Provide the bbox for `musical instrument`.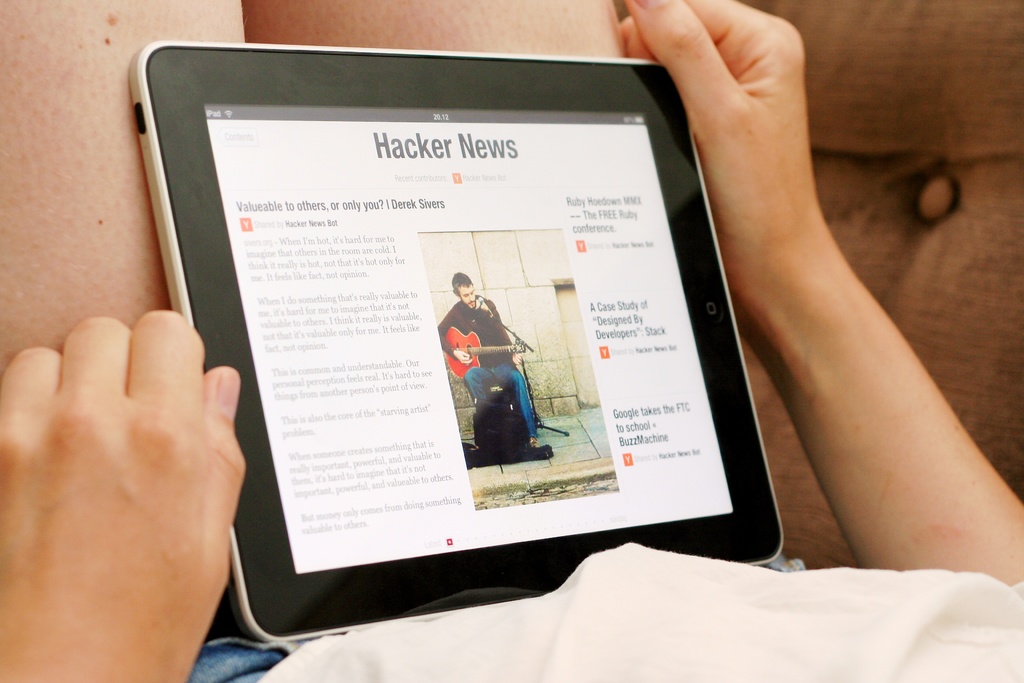
445 315 534 382.
